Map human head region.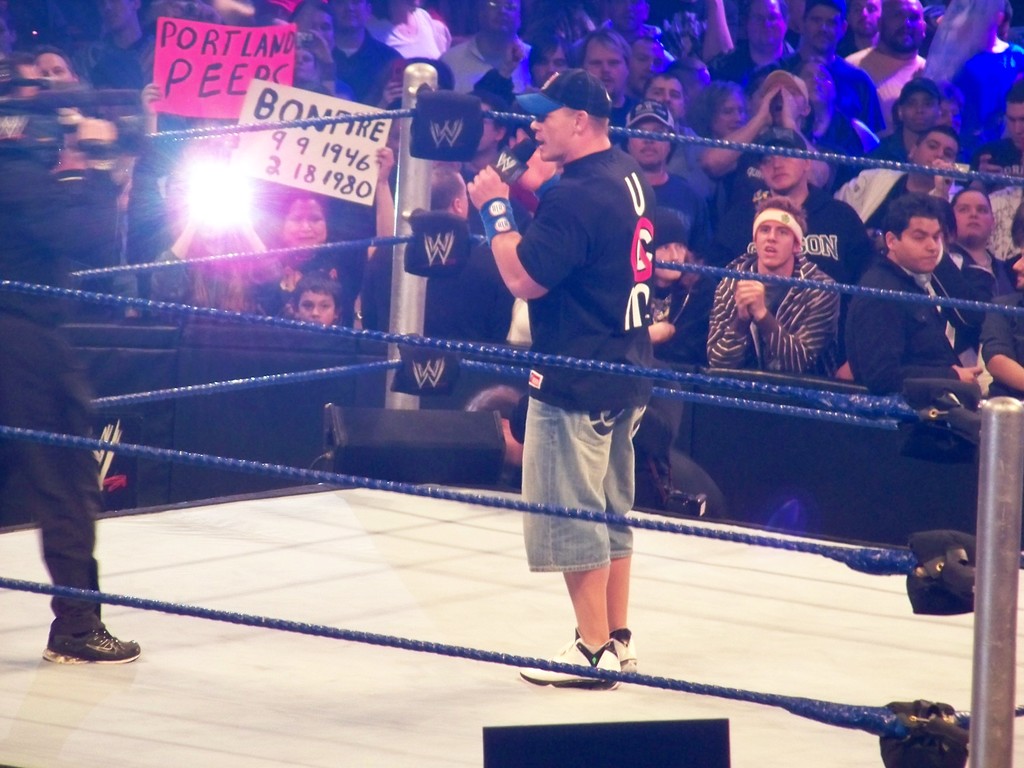
Mapped to detection(643, 67, 685, 113).
